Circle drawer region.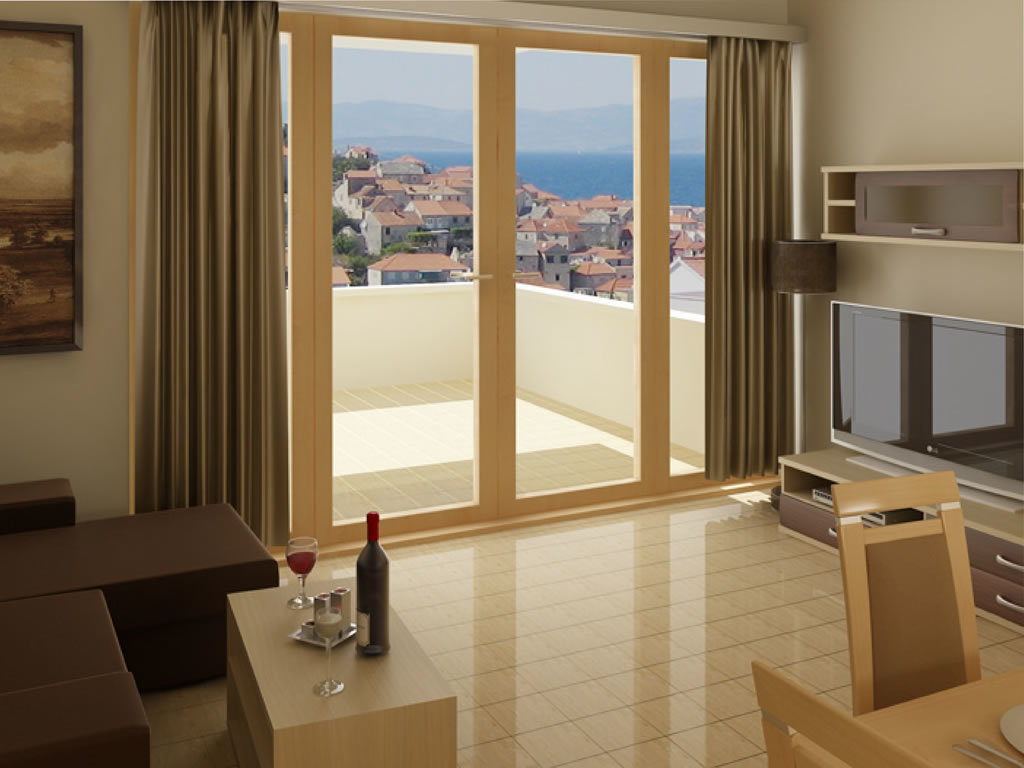
Region: pyautogui.locateOnScreen(964, 526, 1023, 587).
